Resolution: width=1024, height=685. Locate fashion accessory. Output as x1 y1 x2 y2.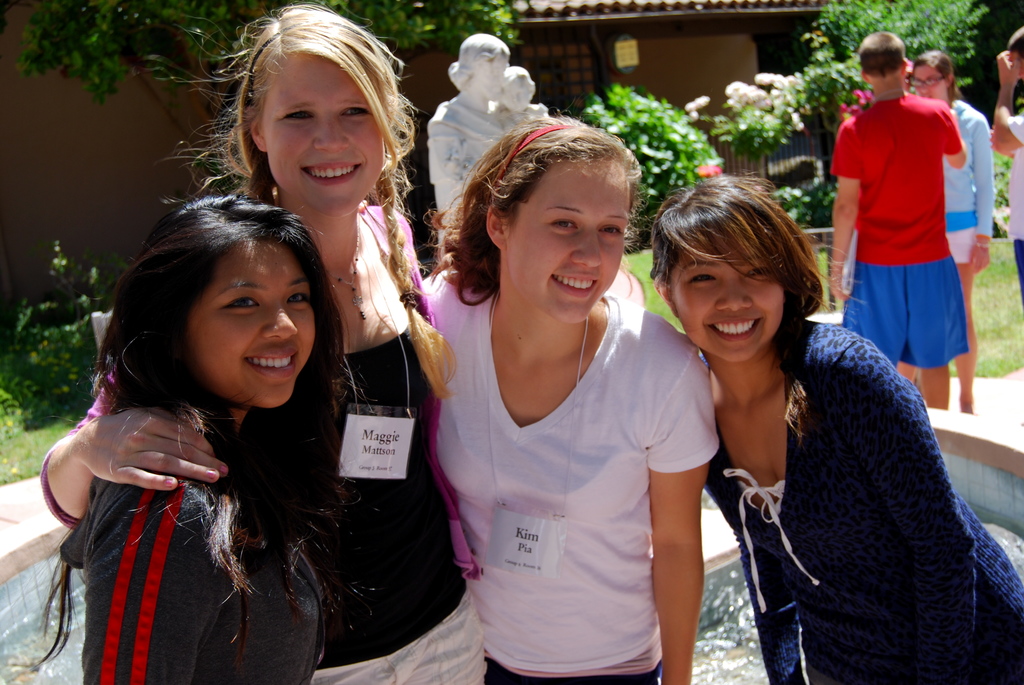
164 479 173 485.
